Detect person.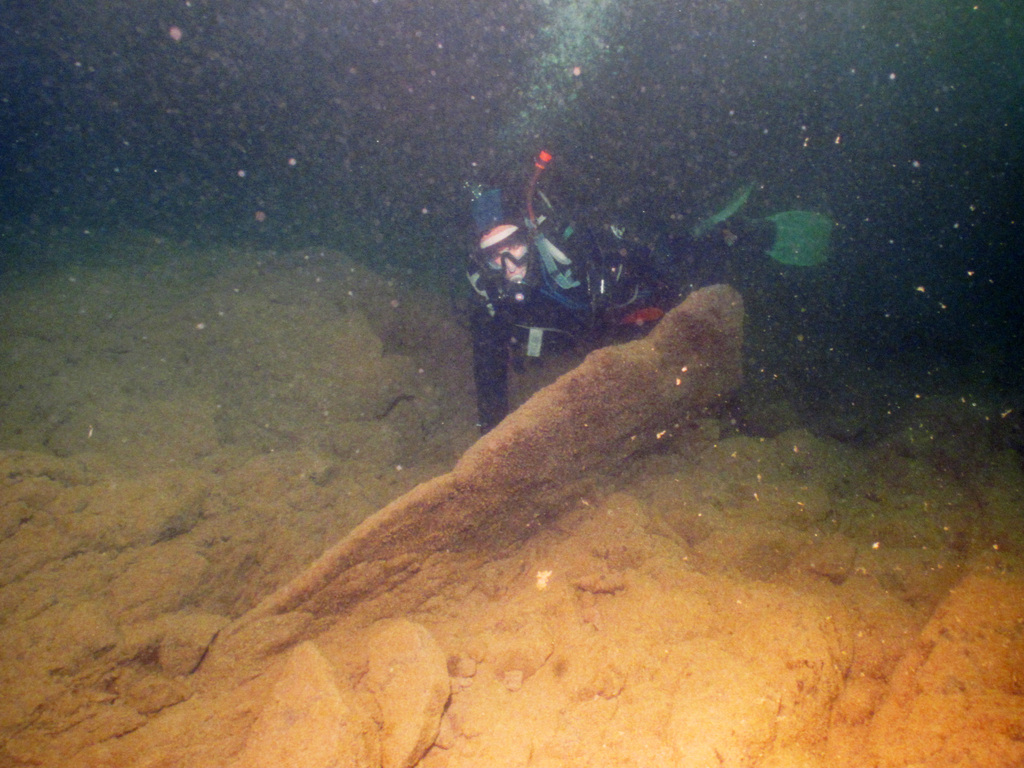
Detected at x1=462, y1=187, x2=834, y2=441.
